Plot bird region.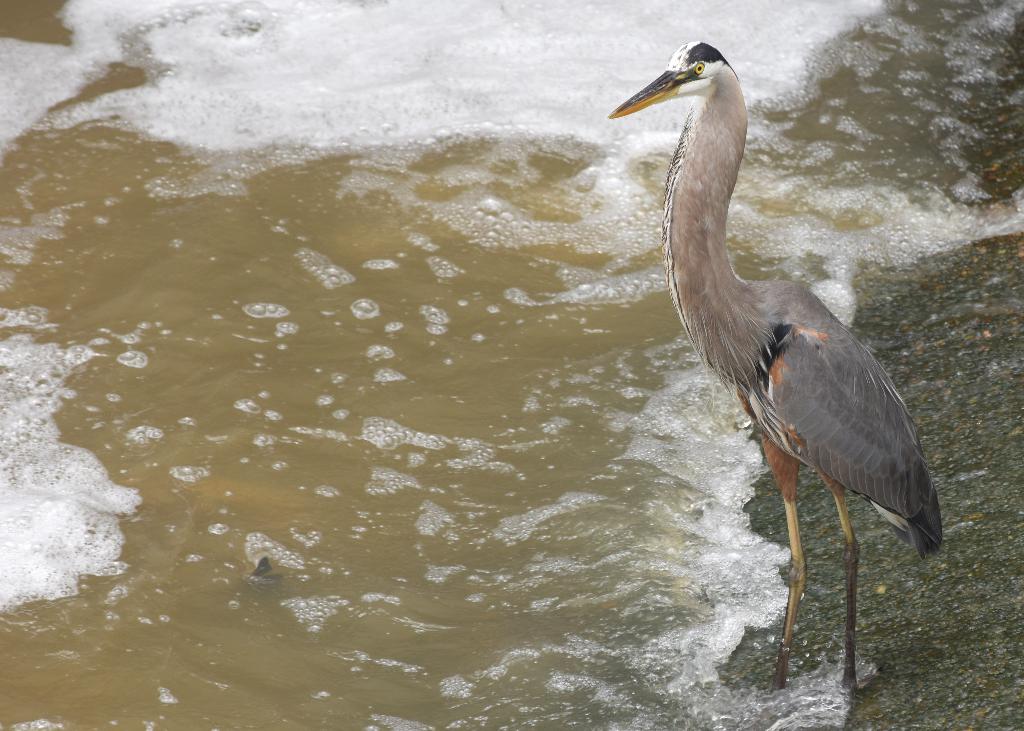
Plotted at 612:36:967:697.
